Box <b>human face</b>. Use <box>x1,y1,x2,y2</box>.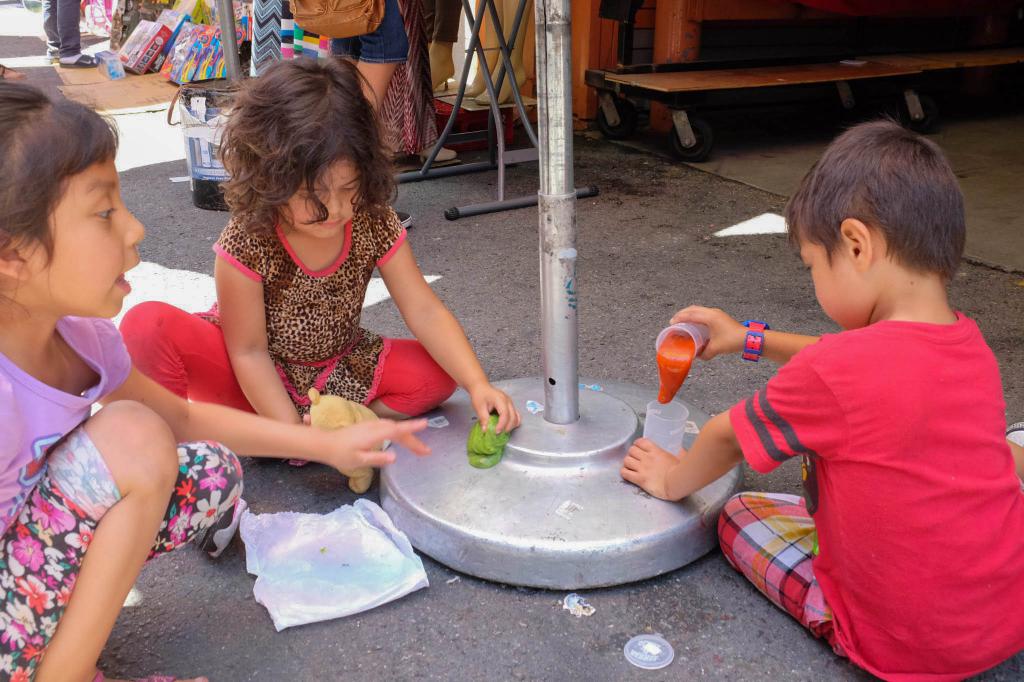
<box>26,158,143,315</box>.
